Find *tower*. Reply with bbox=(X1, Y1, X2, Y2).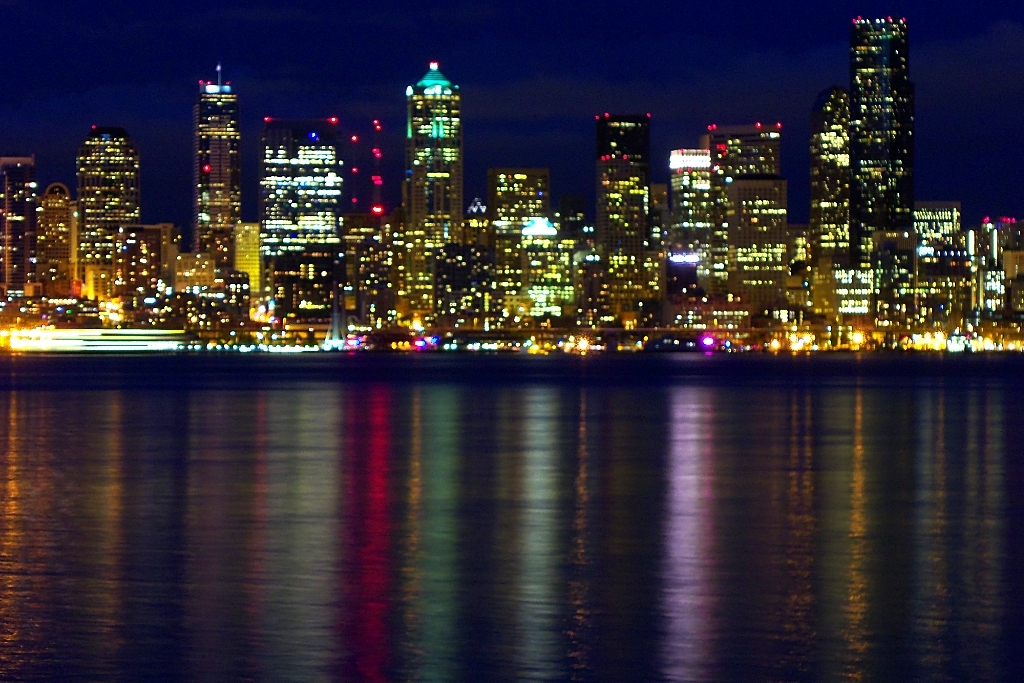
bbox=(351, 227, 394, 330).
